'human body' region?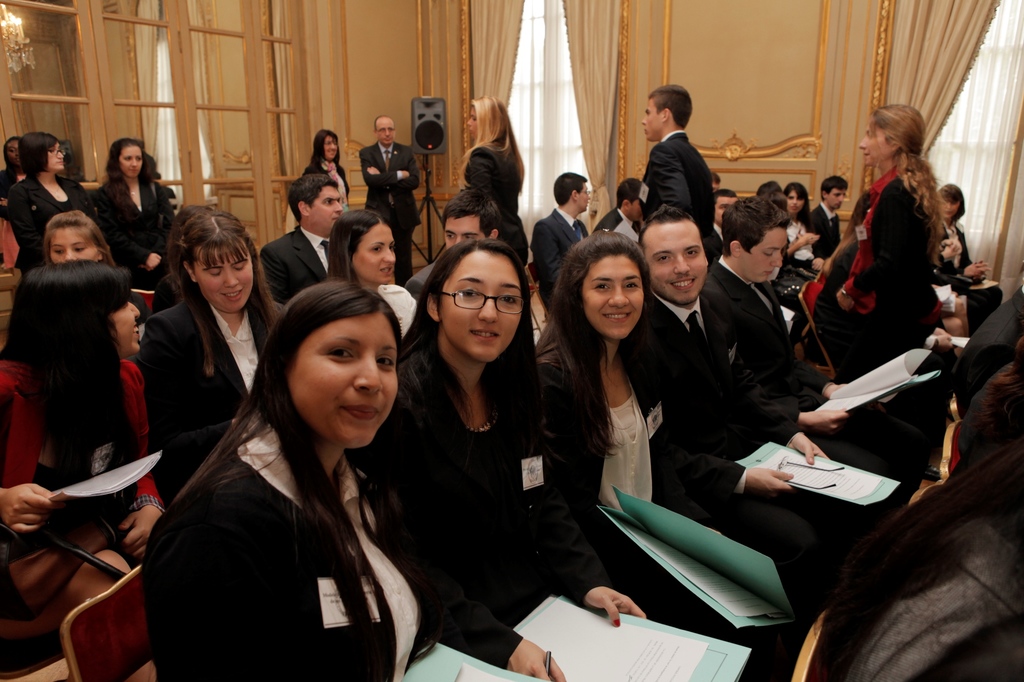
crop(305, 127, 353, 214)
